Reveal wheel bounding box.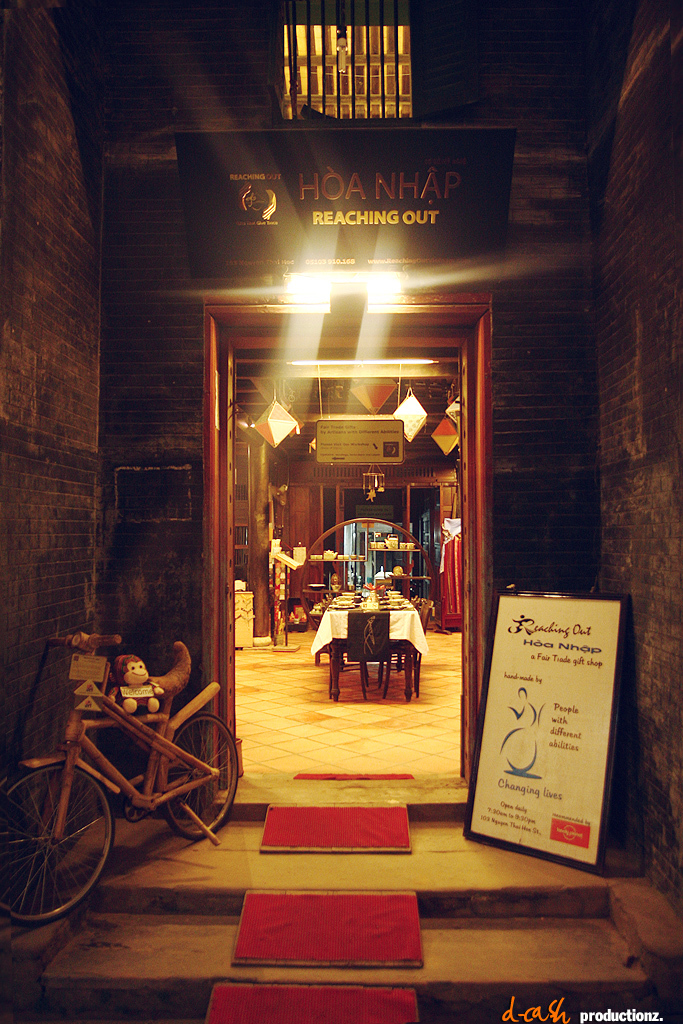
Revealed: [162, 712, 238, 841].
